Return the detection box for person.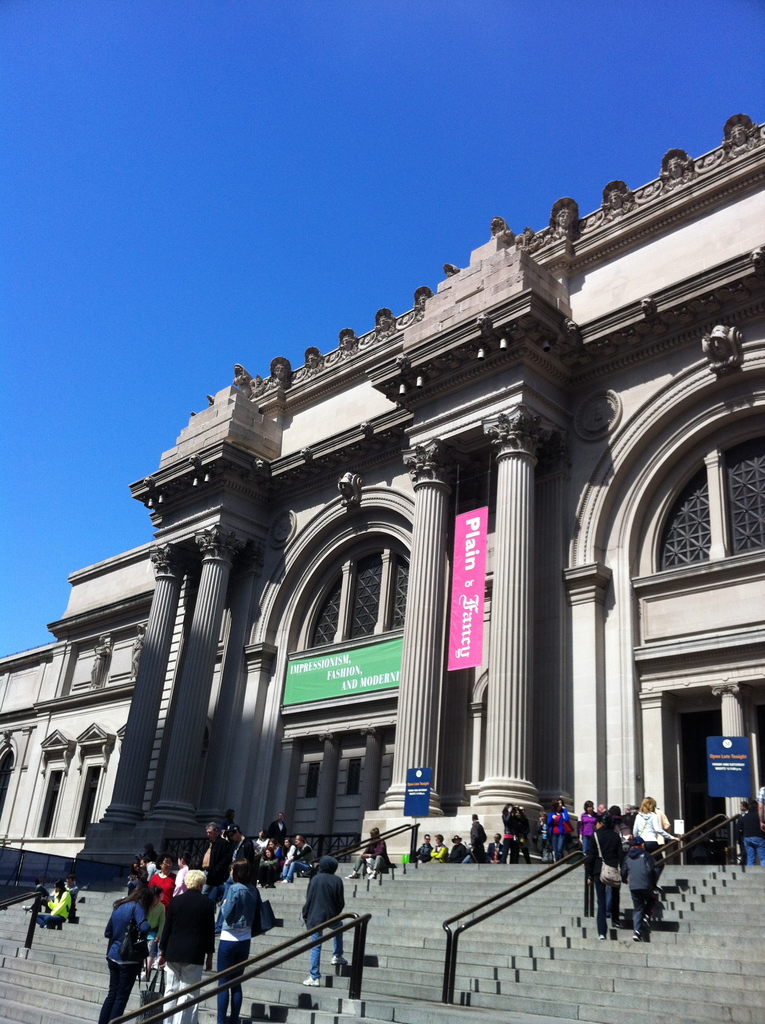
(407,832,431,865).
